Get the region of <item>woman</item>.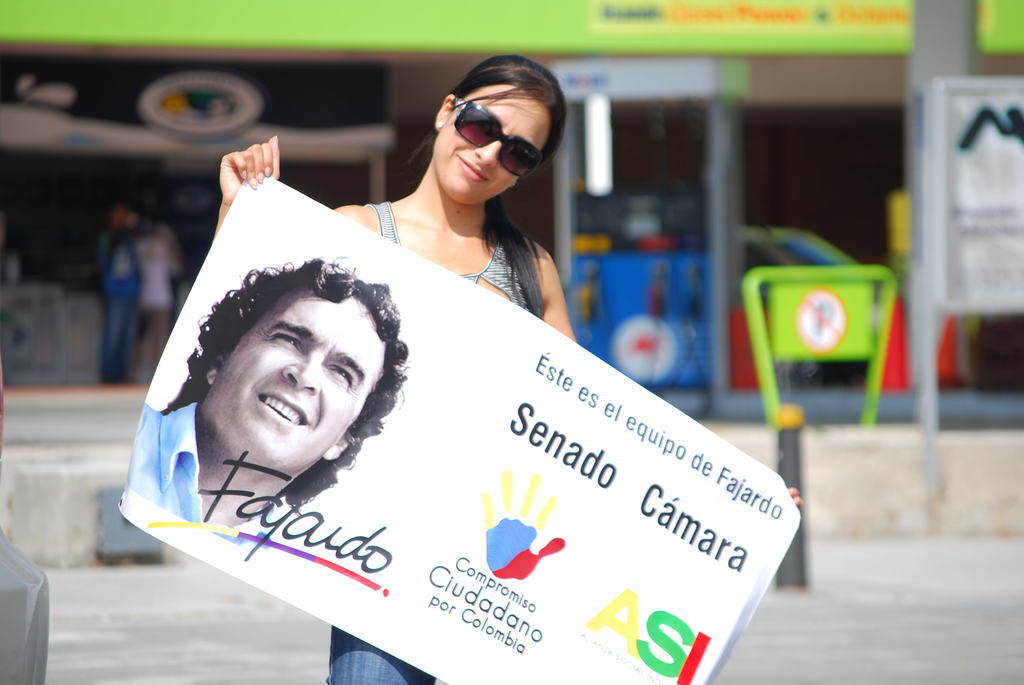
select_region(221, 54, 804, 684).
